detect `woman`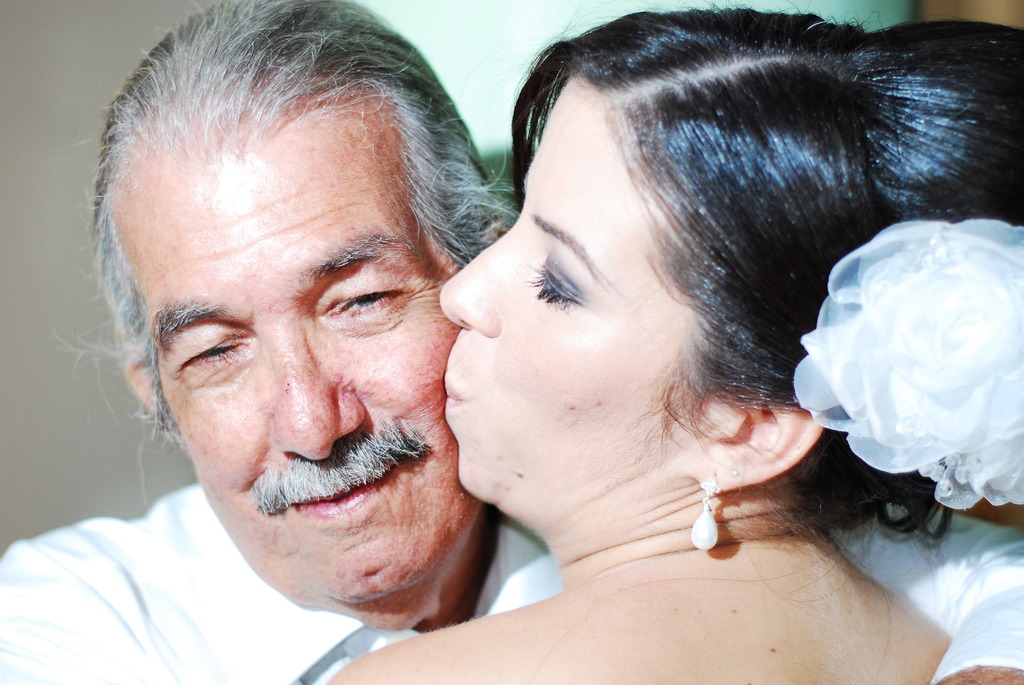
{"left": 369, "top": 0, "right": 1016, "bottom": 680}
